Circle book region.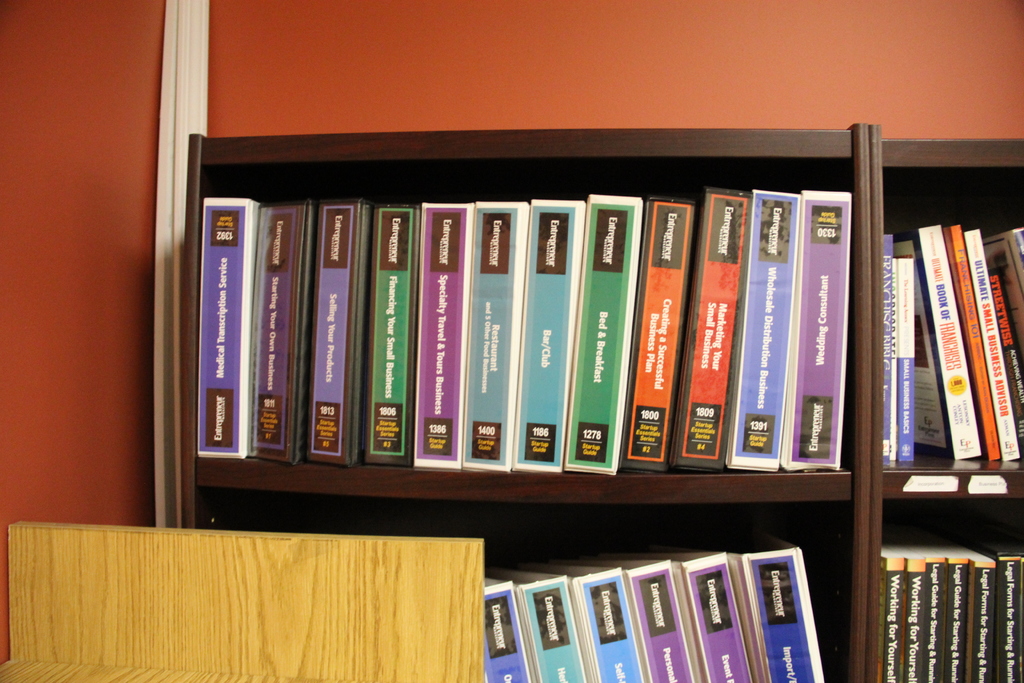
Region: (left=674, top=186, right=753, bottom=470).
